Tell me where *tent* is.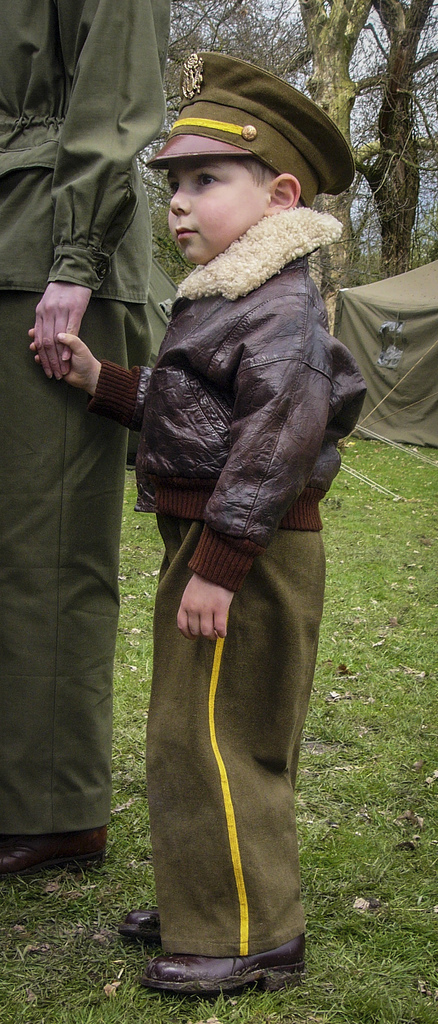
*tent* is at bbox=[338, 255, 437, 449].
